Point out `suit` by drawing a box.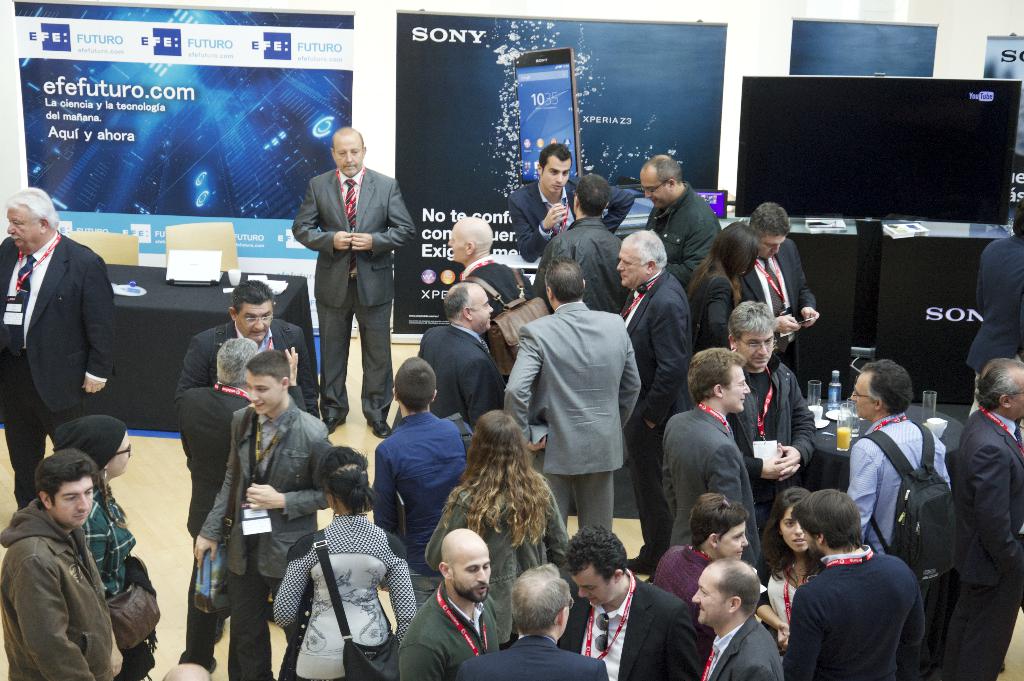
[502,299,644,532].
